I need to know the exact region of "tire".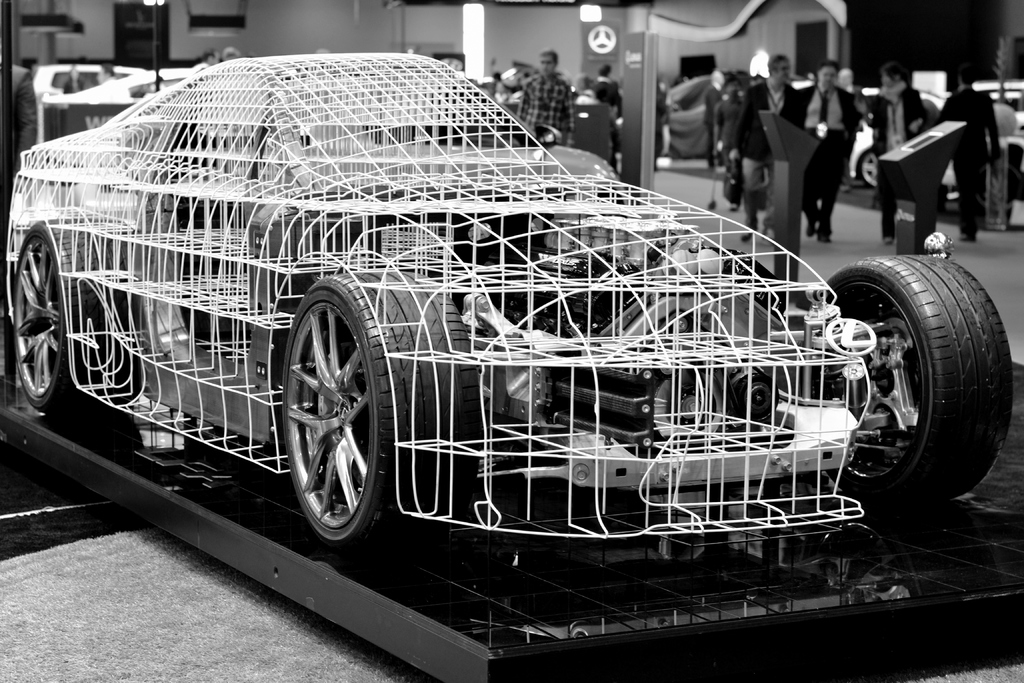
Region: <region>840, 235, 1007, 504</region>.
